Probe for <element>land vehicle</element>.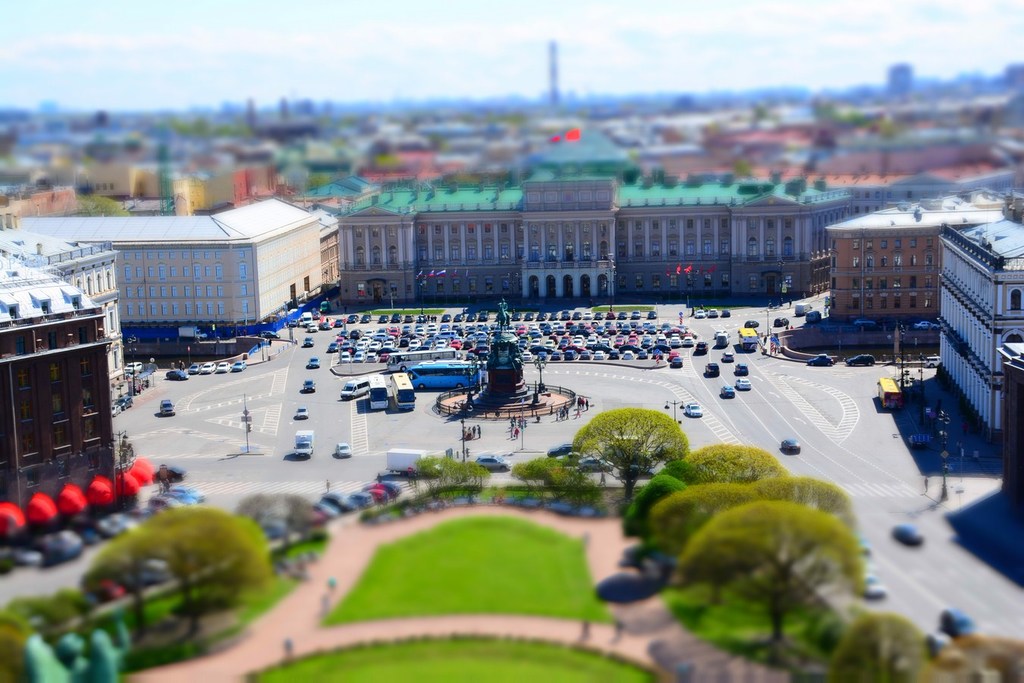
Probe result: [388, 452, 439, 474].
